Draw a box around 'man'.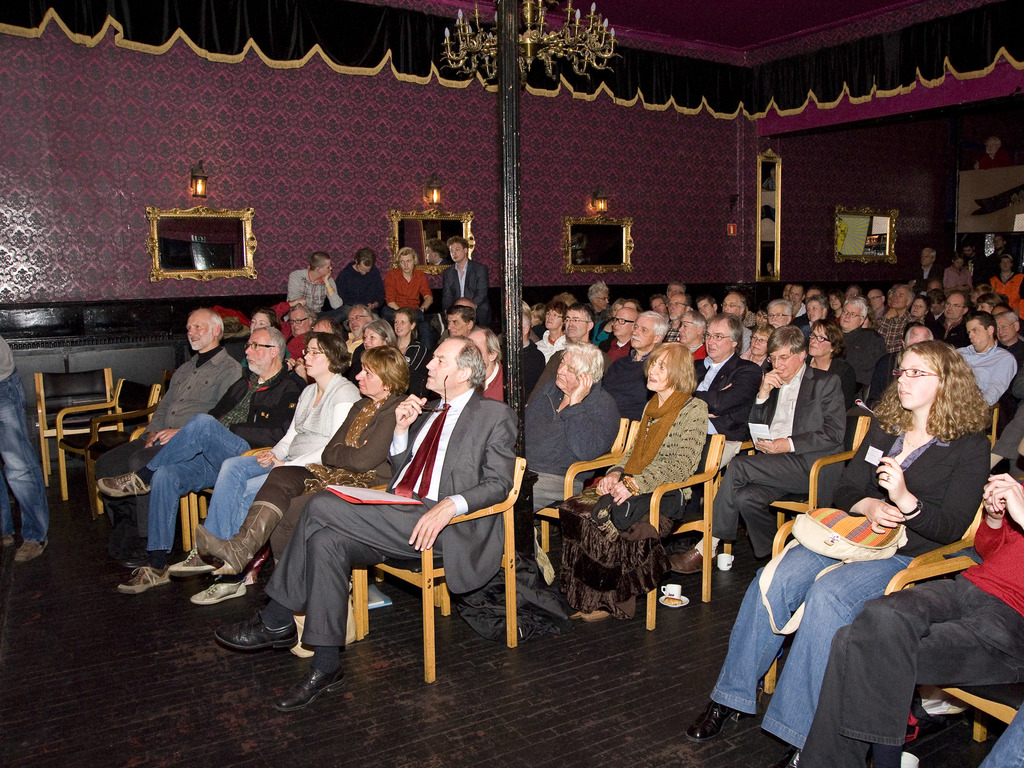
(x1=550, y1=300, x2=593, y2=352).
